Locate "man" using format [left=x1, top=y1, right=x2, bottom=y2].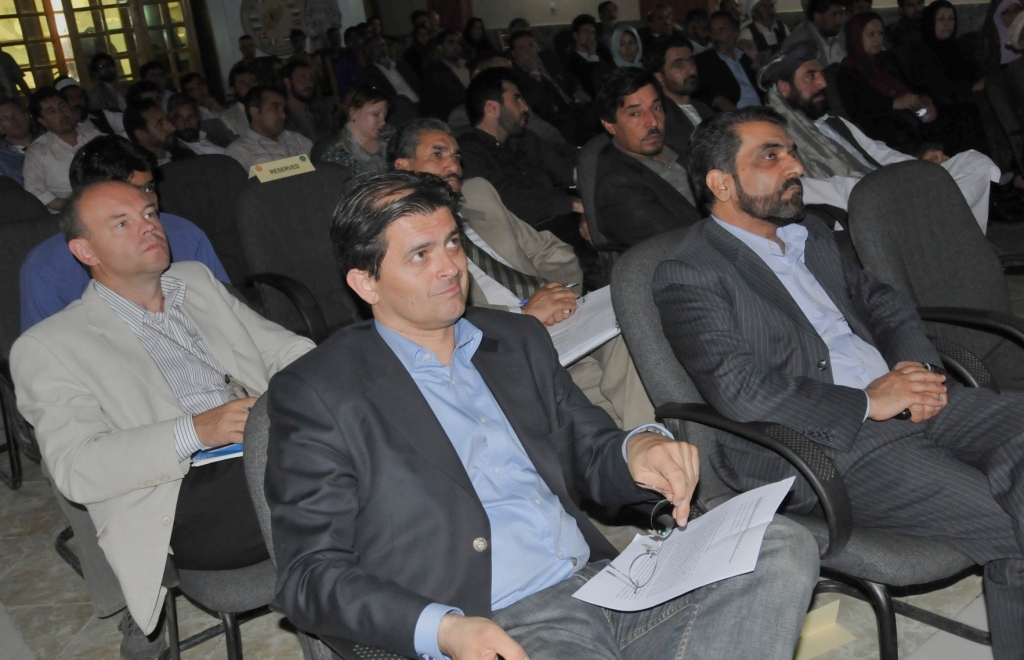
[left=451, top=61, right=620, bottom=297].
